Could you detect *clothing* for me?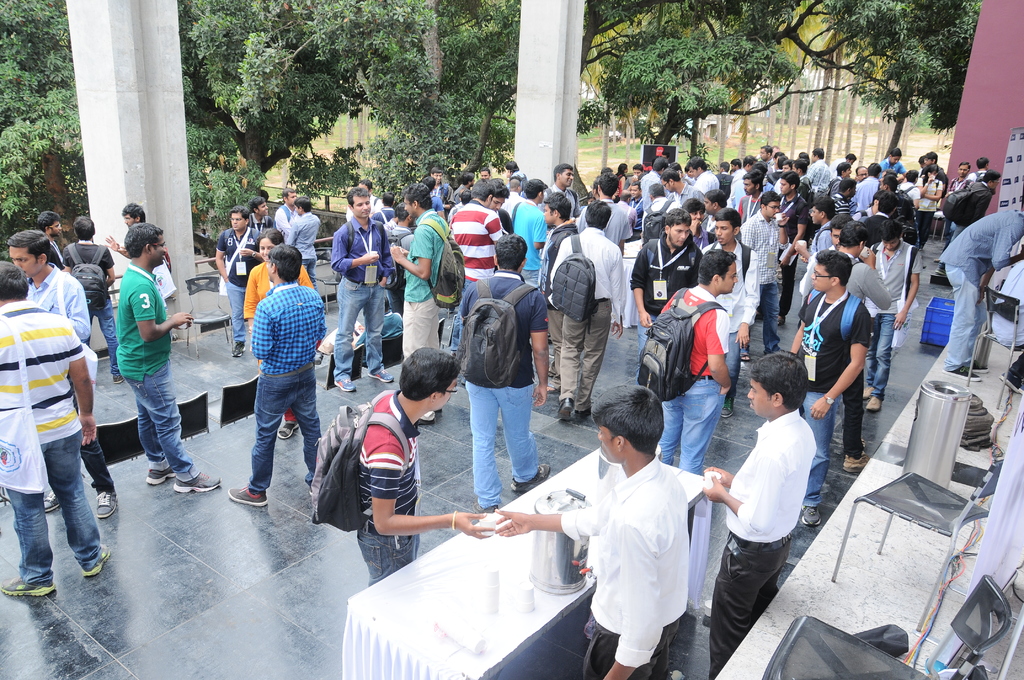
Detection result: 658 284 729 469.
